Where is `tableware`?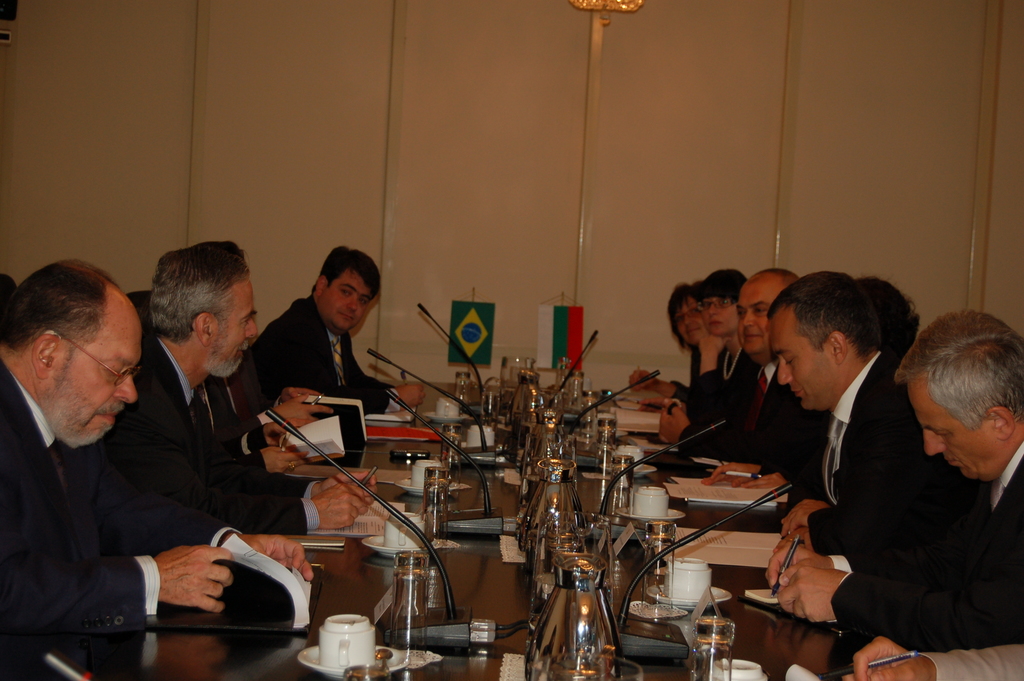
l=359, t=530, r=422, b=561.
